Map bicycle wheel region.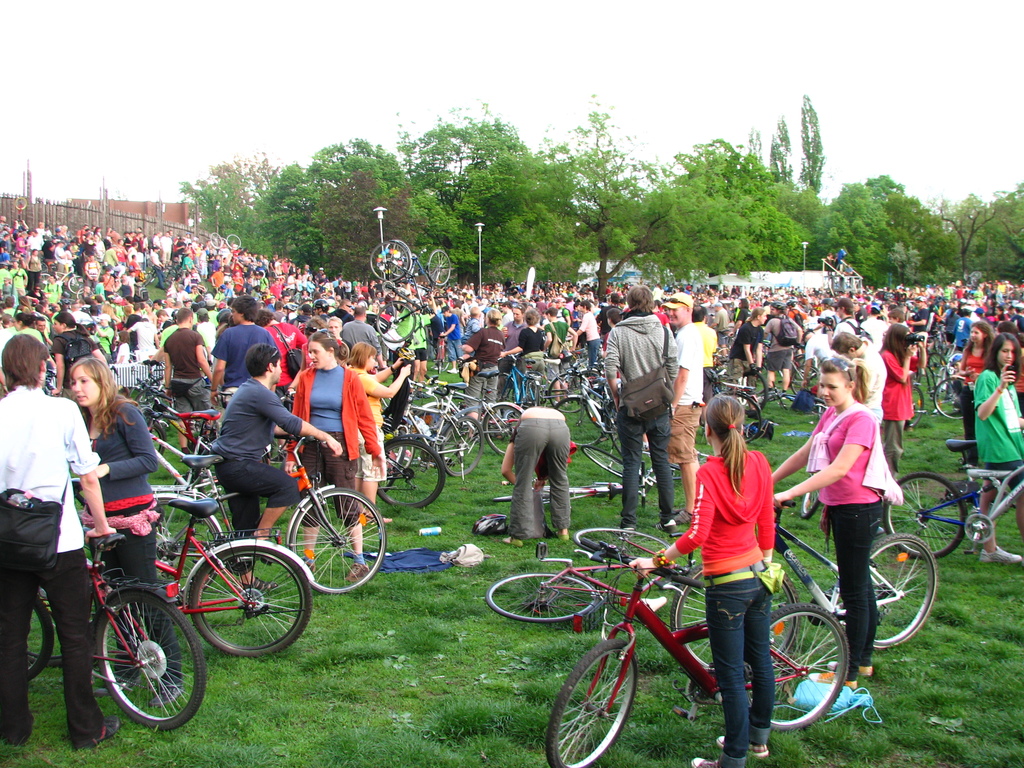
Mapped to <box>150,417,170,466</box>.
